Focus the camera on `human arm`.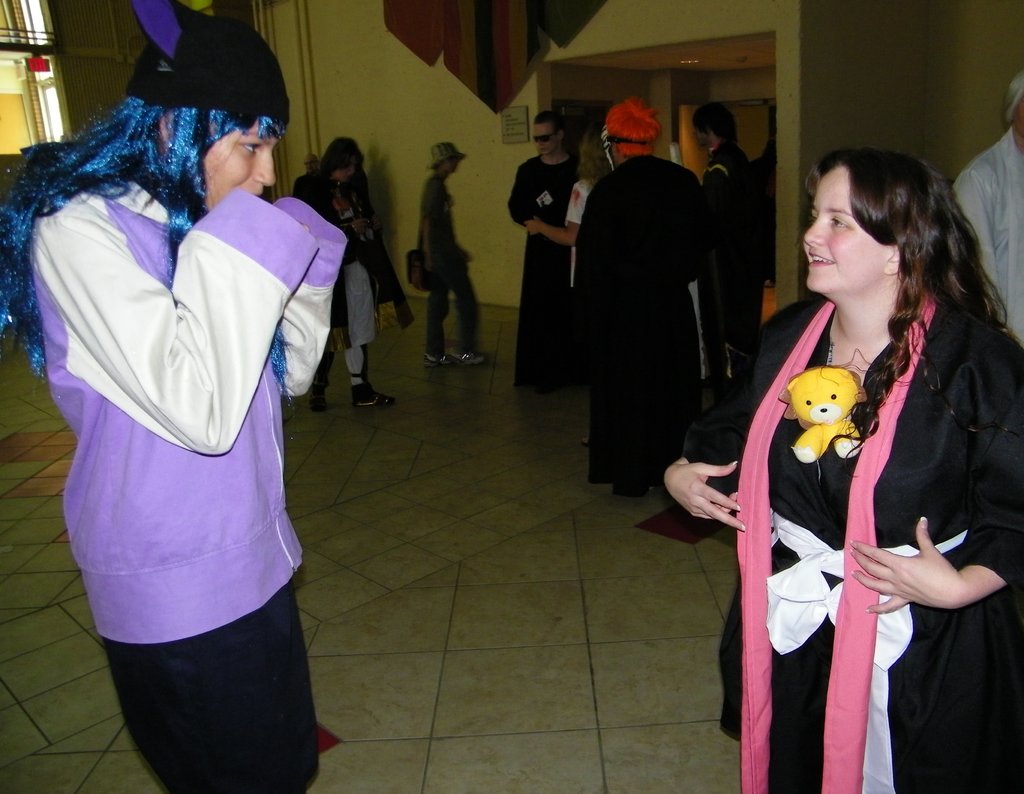
Focus region: x1=511, y1=155, x2=545, y2=241.
